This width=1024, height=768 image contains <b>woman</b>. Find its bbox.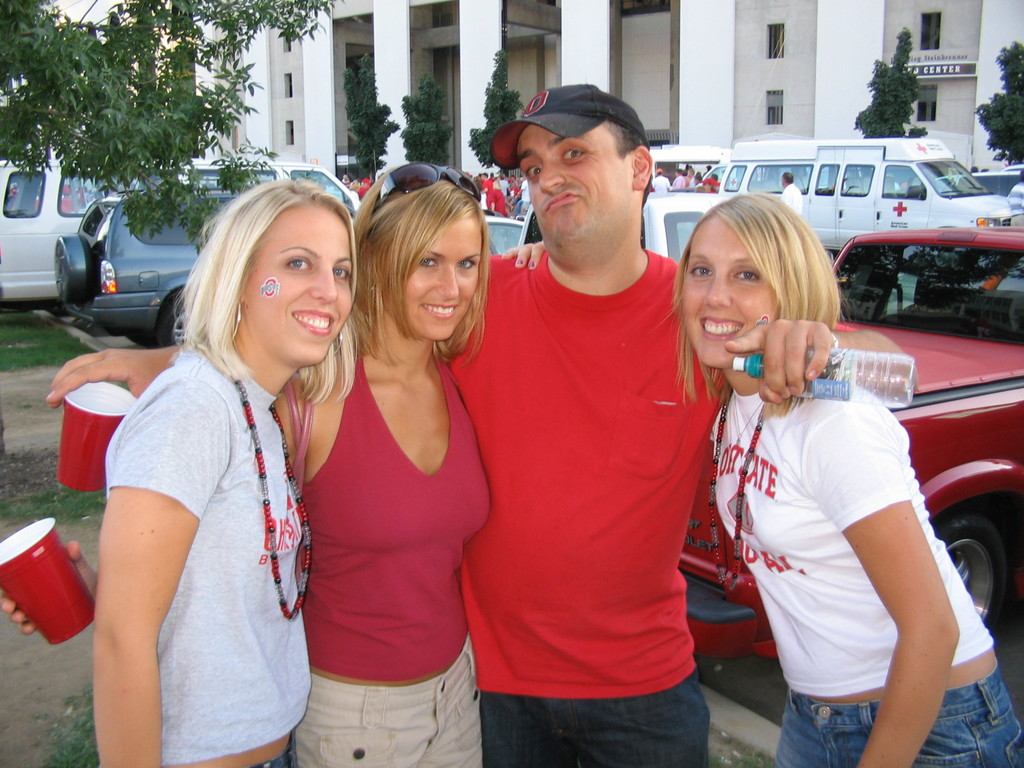
locate(269, 189, 501, 754).
